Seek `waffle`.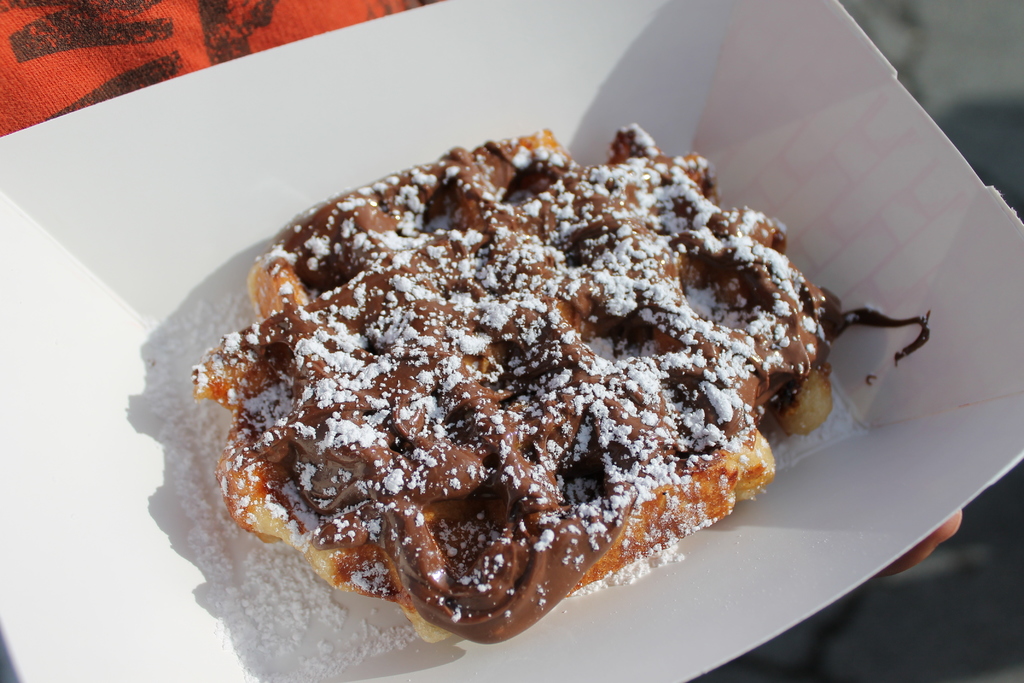
[191, 126, 834, 643].
